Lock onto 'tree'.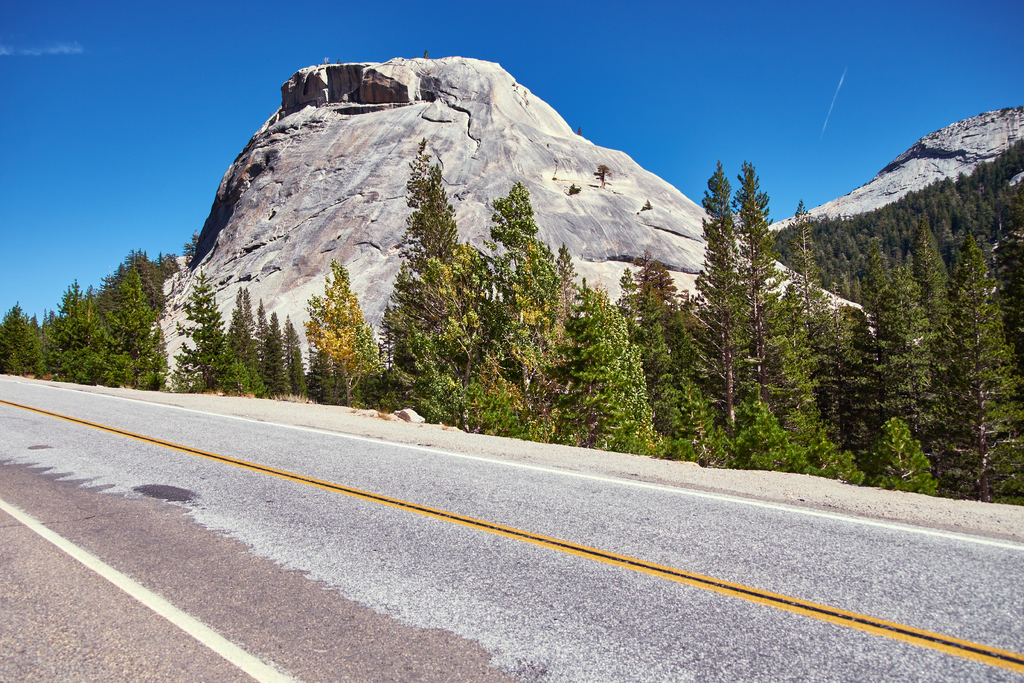
Locked: bbox=(623, 258, 719, 468).
